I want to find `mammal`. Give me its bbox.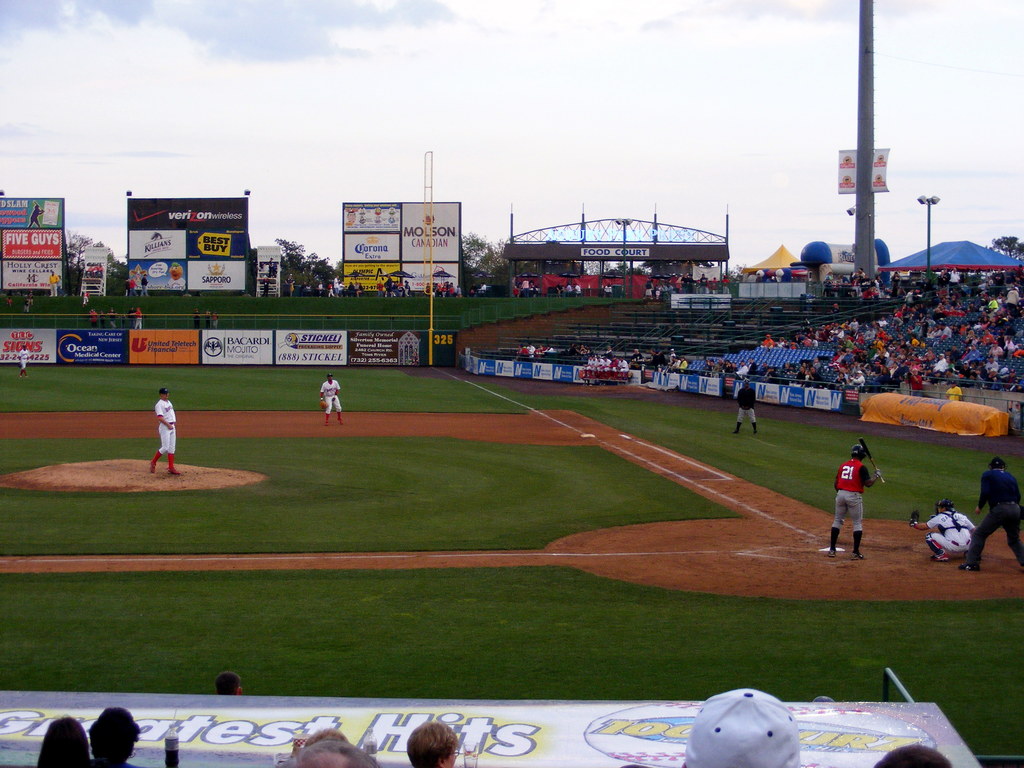
select_region(147, 389, 182, 474).
